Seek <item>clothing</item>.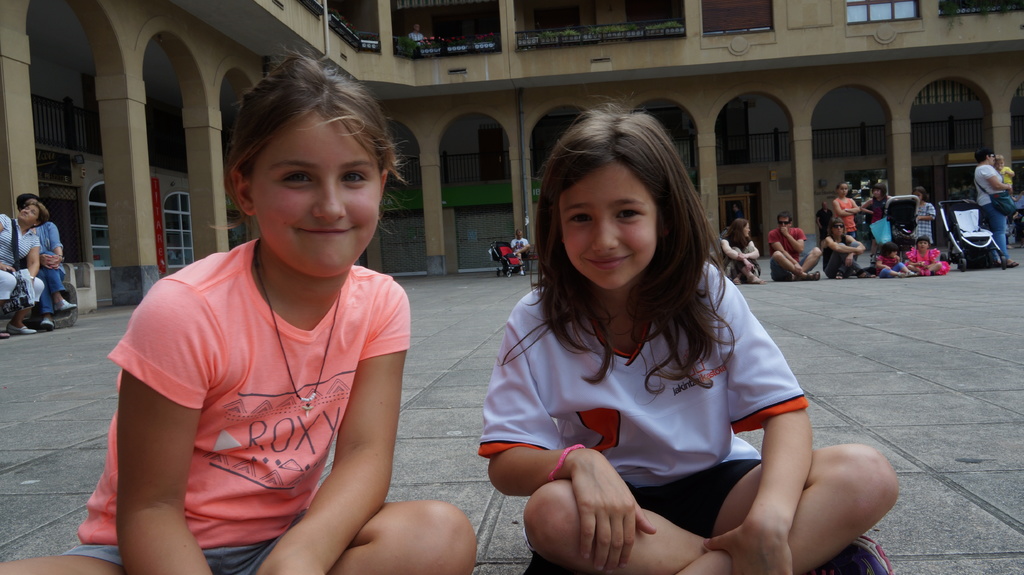
864:195:892:239.
